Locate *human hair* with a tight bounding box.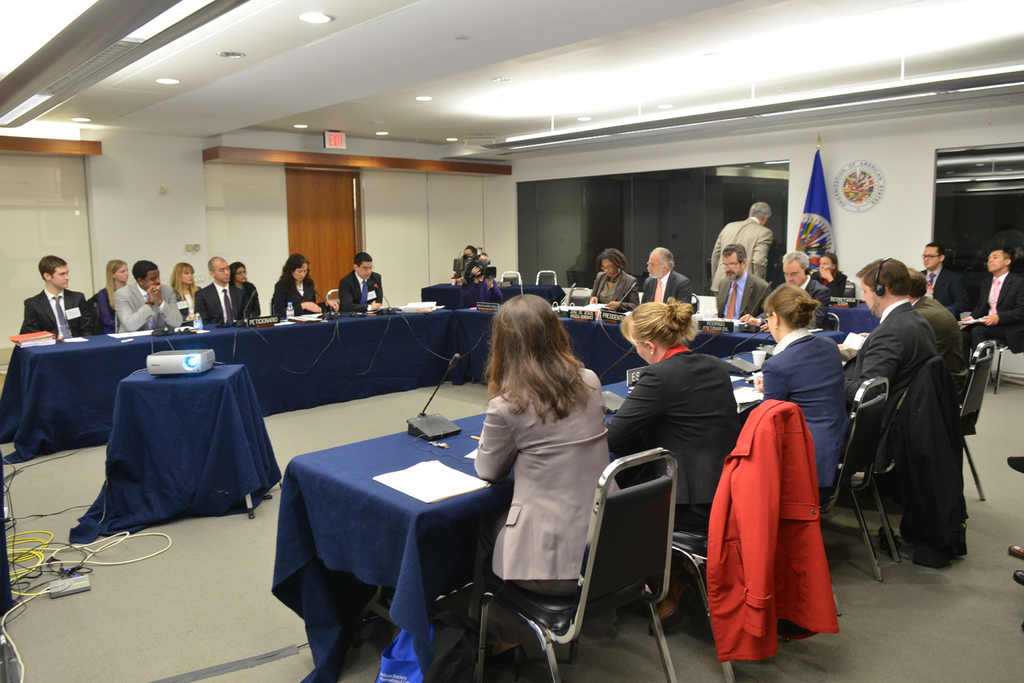
[924, 241, 944, 261].
